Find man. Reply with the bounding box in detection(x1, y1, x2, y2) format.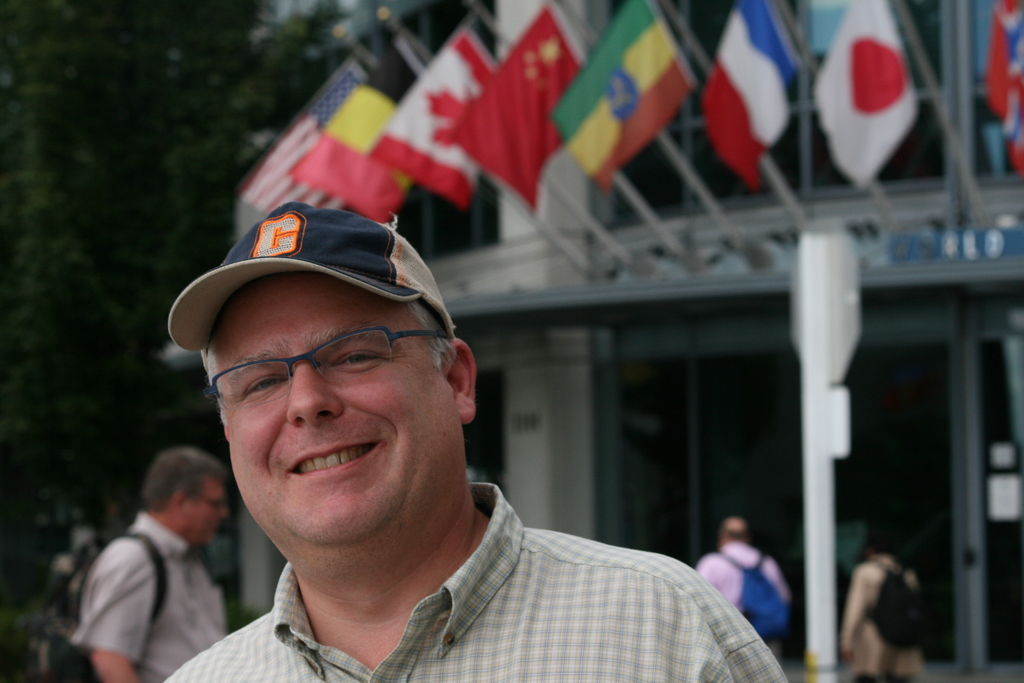
detection(689, 519, 787, 661).
